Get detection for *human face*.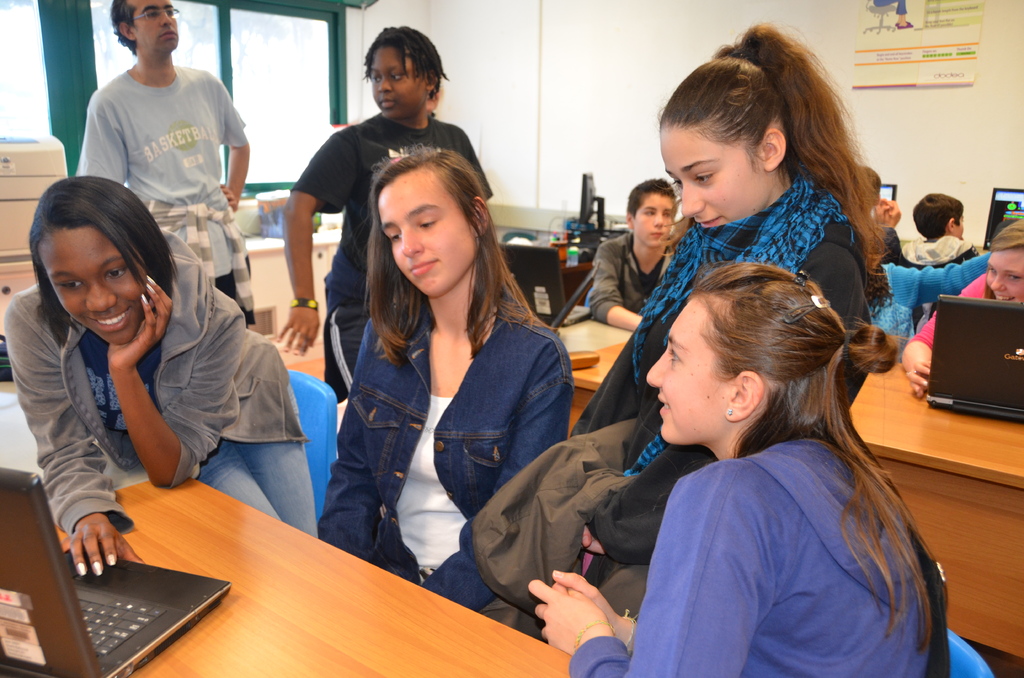
Detection: 643 295 728 446.
